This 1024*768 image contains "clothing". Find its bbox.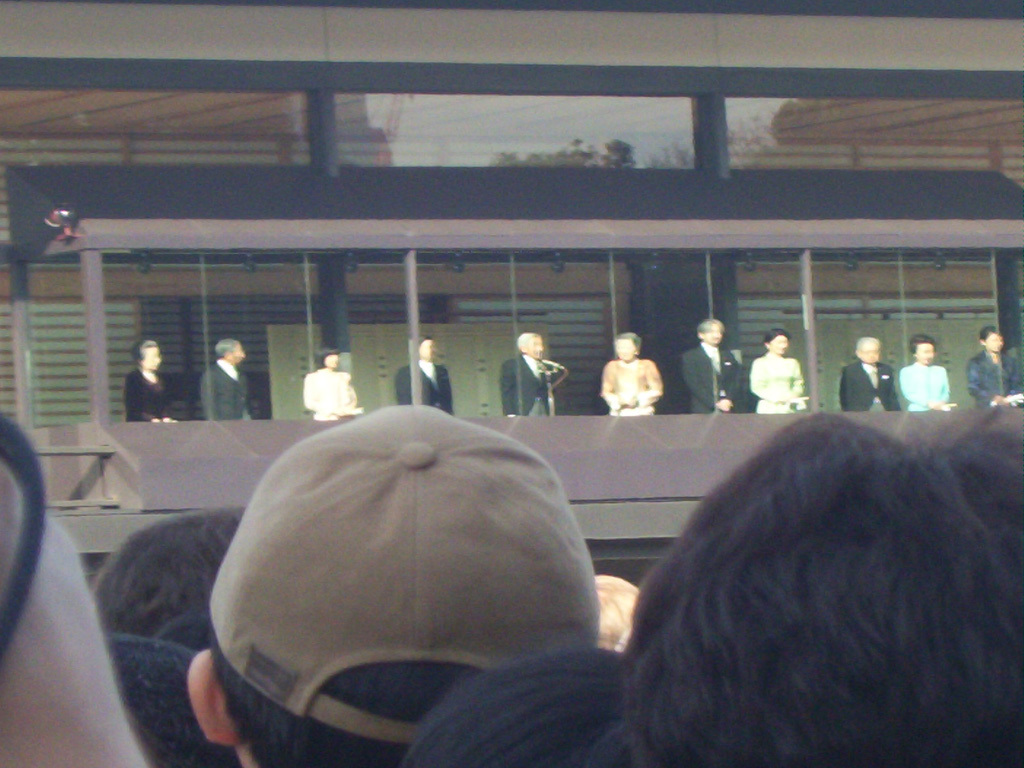
499/353/557/417.
